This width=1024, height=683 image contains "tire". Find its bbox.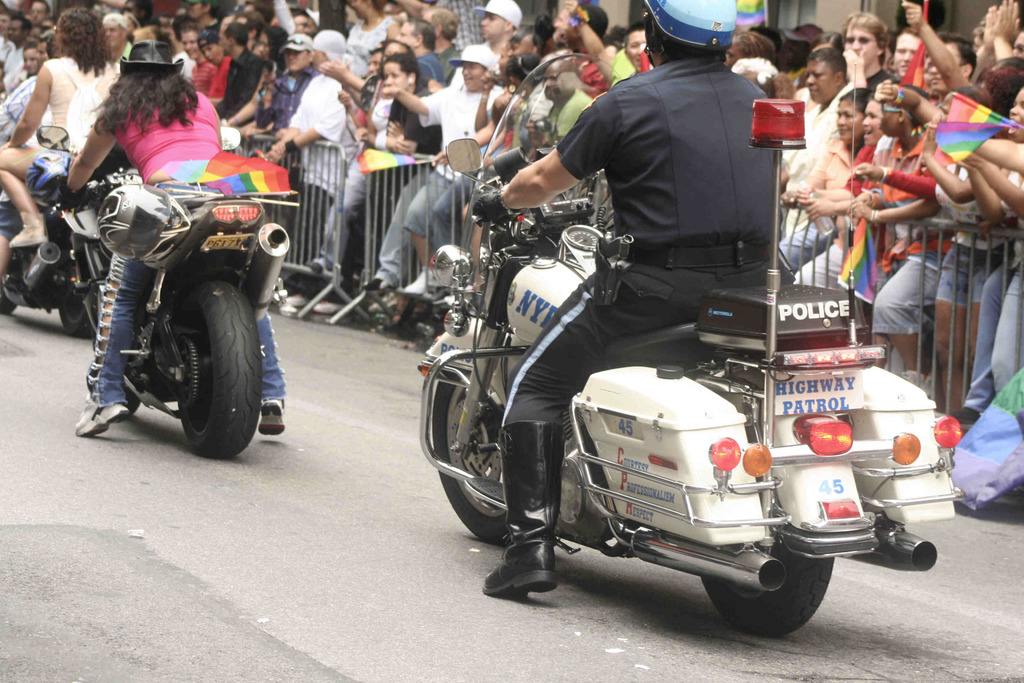
x1=709 y1=549 x2=844 y2=638.
